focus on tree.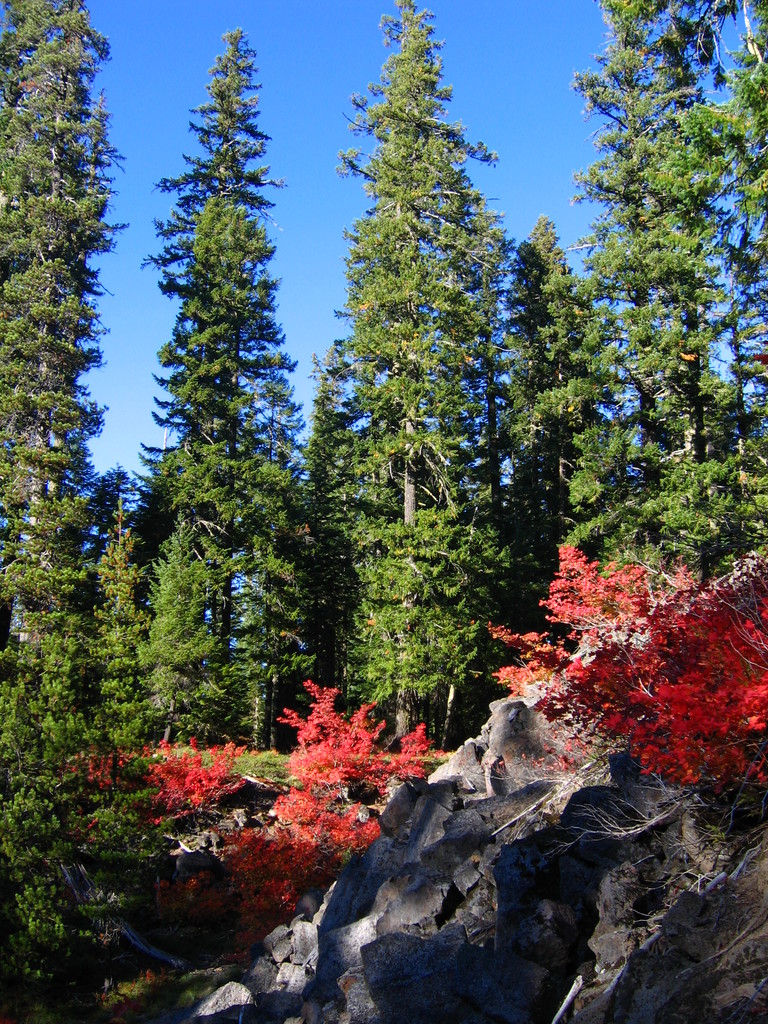
Focused at 499, 230, 623, 605.
